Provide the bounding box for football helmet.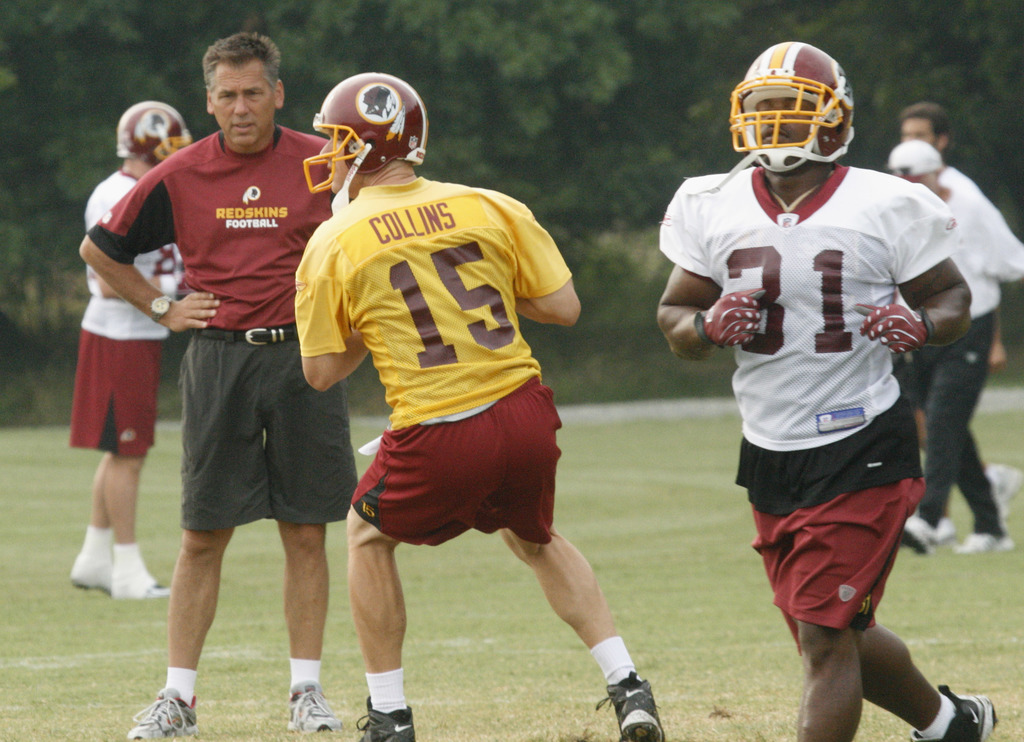
115, 101, 196, 167.
